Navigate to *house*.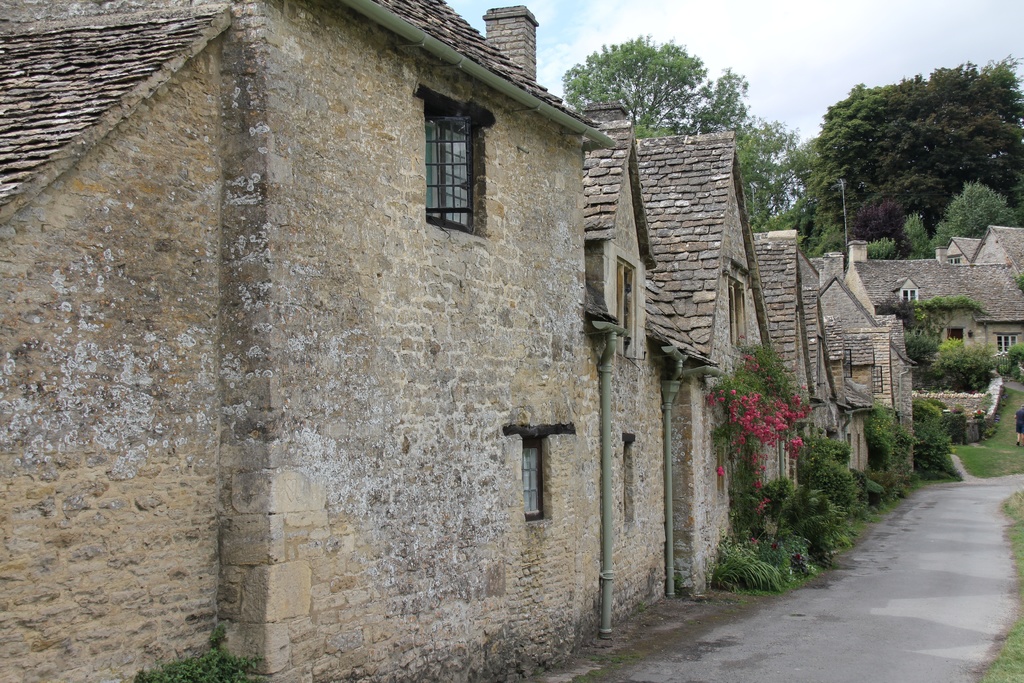
Navigation target: {"x1": 791, "y1": 244, "x2": 891, "y2": 452}.
